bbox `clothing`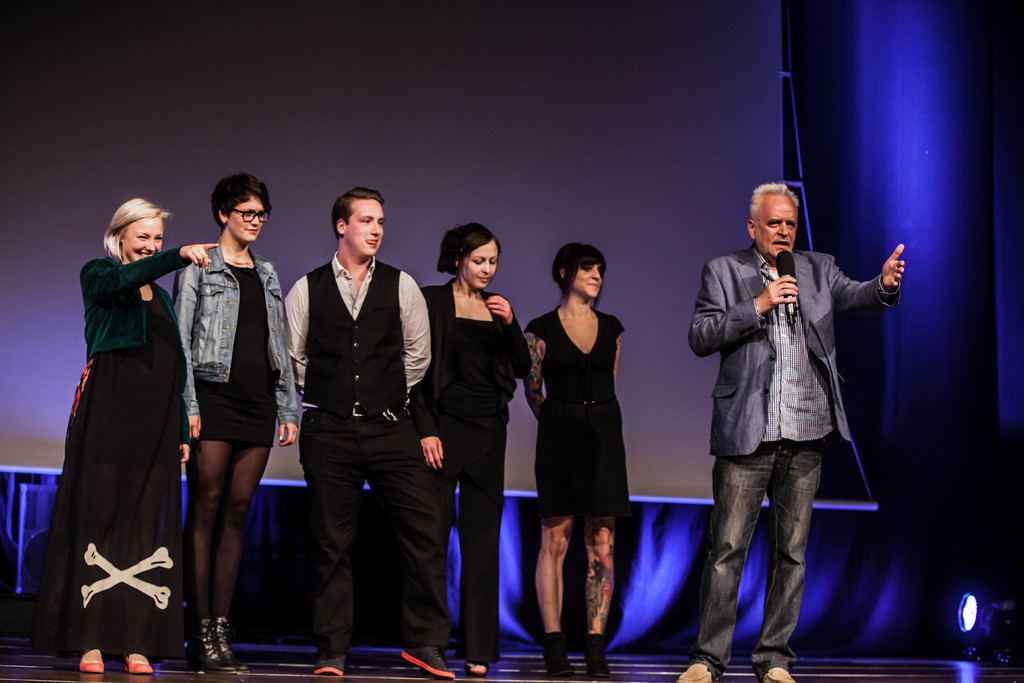
l=273, t=255, r=443, b=657
